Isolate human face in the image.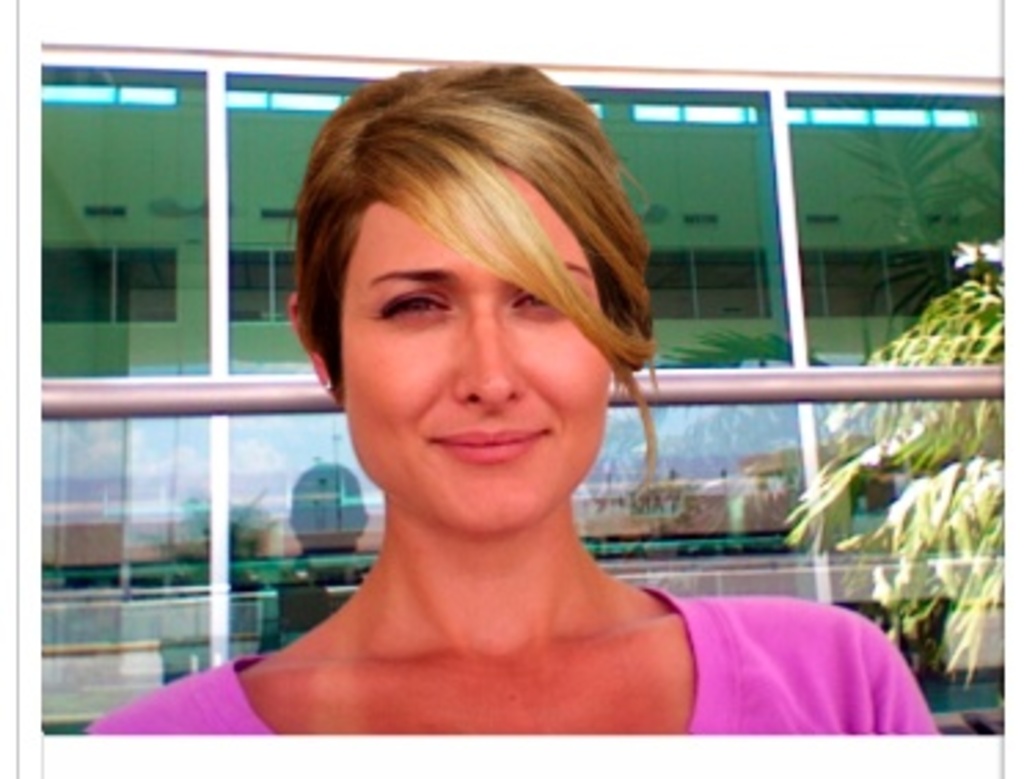
Isolated region: x1=344, y1=168, x2=611, y2=537.
